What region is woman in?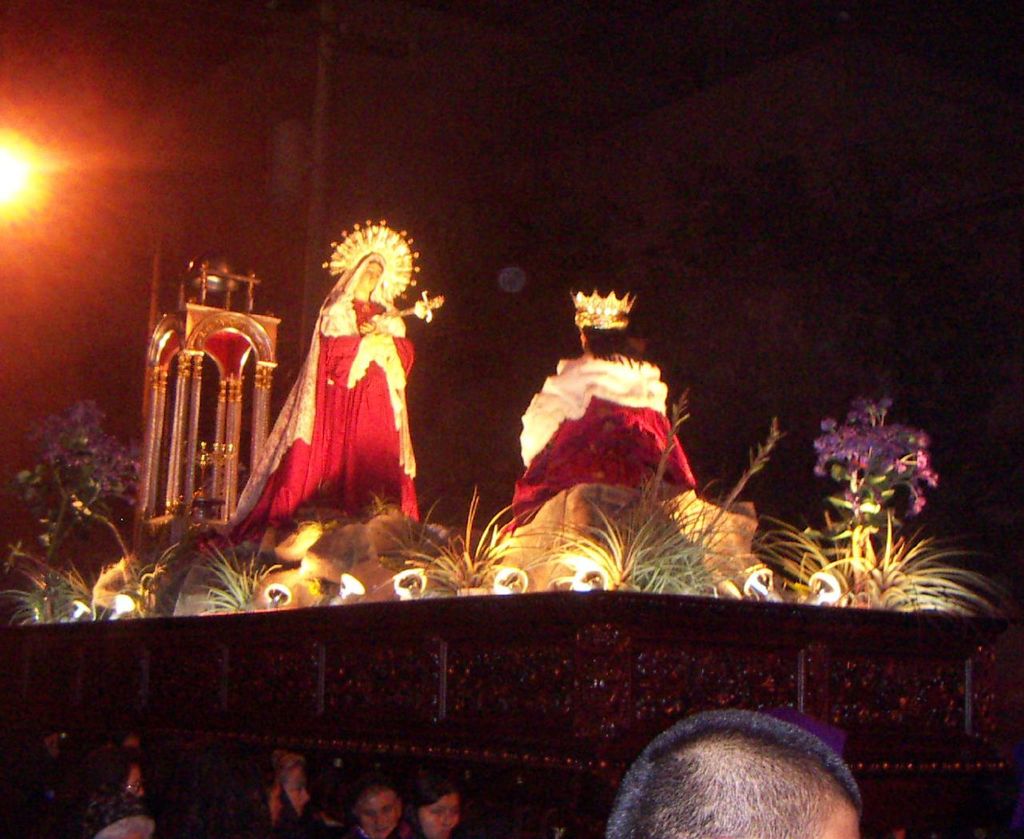
[404,770,468,838].
